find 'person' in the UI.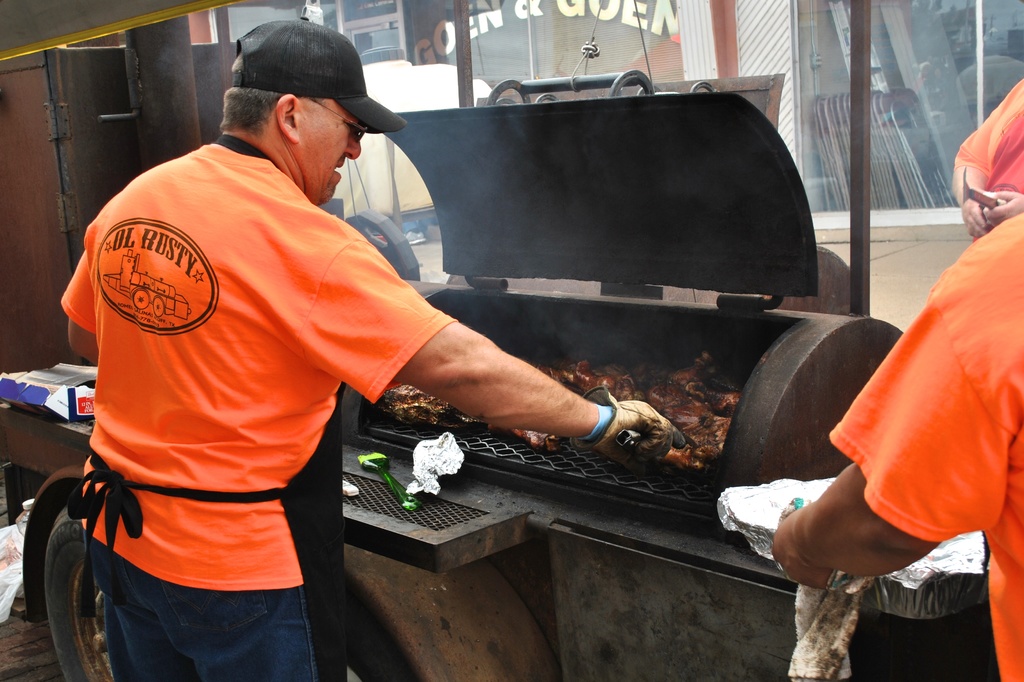
UI element at (54,19,682,681).
